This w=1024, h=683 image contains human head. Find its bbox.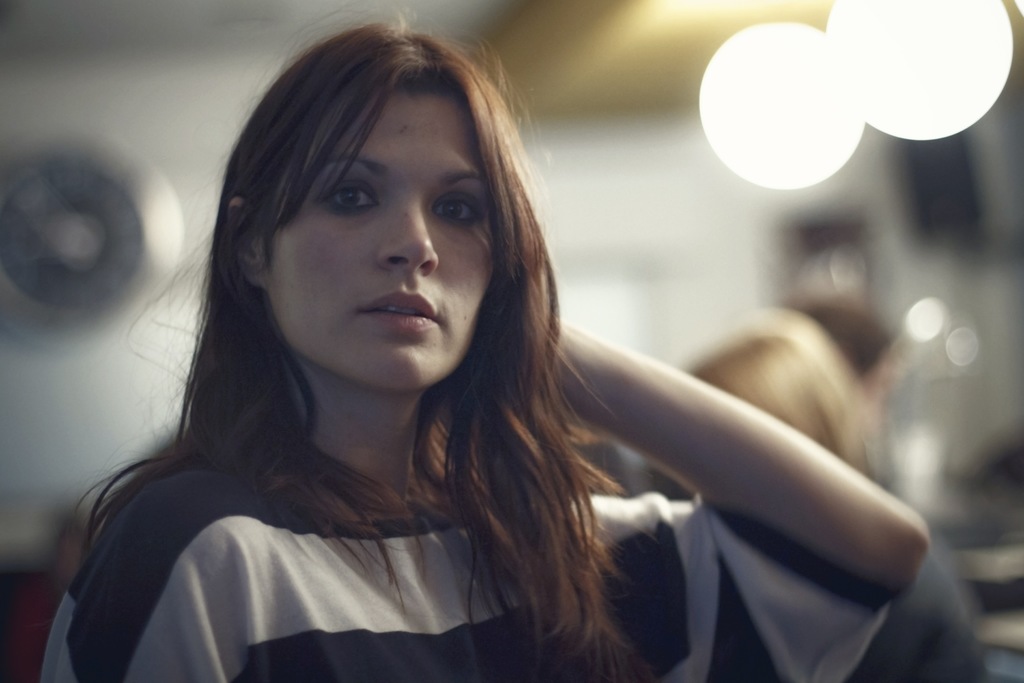
(left=220, top=26, right=552, bottom=382).
